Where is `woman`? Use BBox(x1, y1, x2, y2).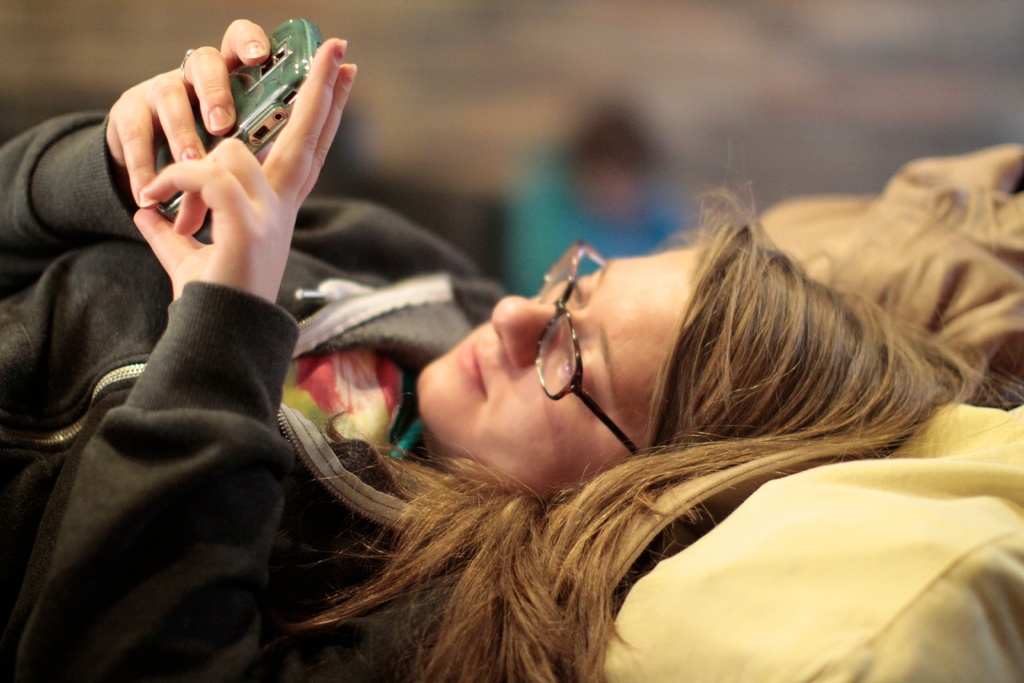
BBox(0, 17, 988, 682).
